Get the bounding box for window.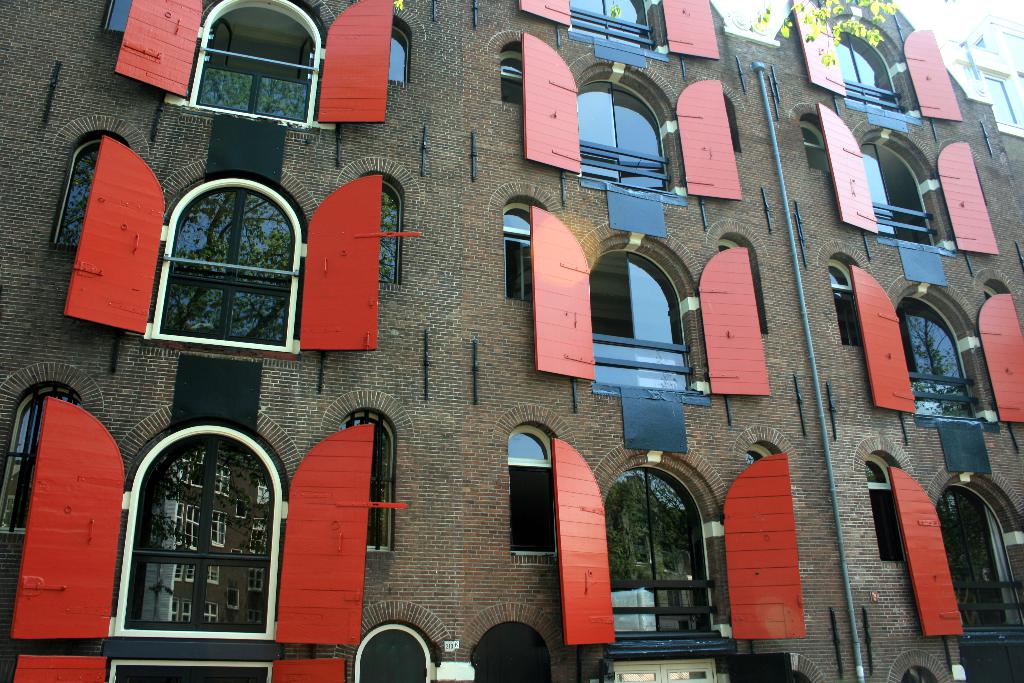
(593,250,694,391).
